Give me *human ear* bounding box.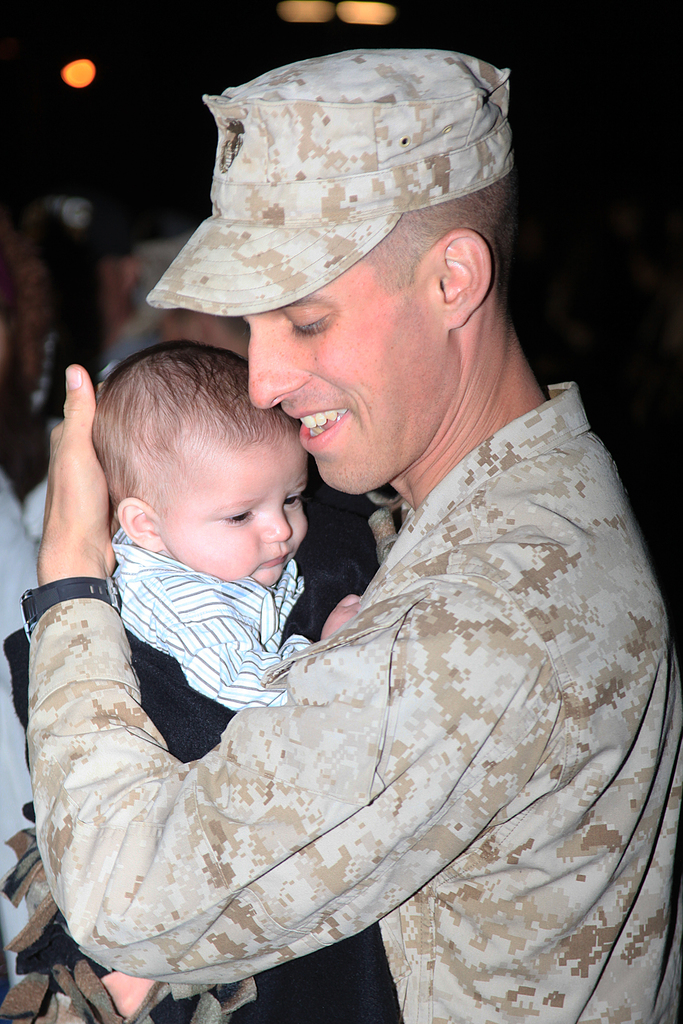
bbox=[432, 227, 490, 330].
